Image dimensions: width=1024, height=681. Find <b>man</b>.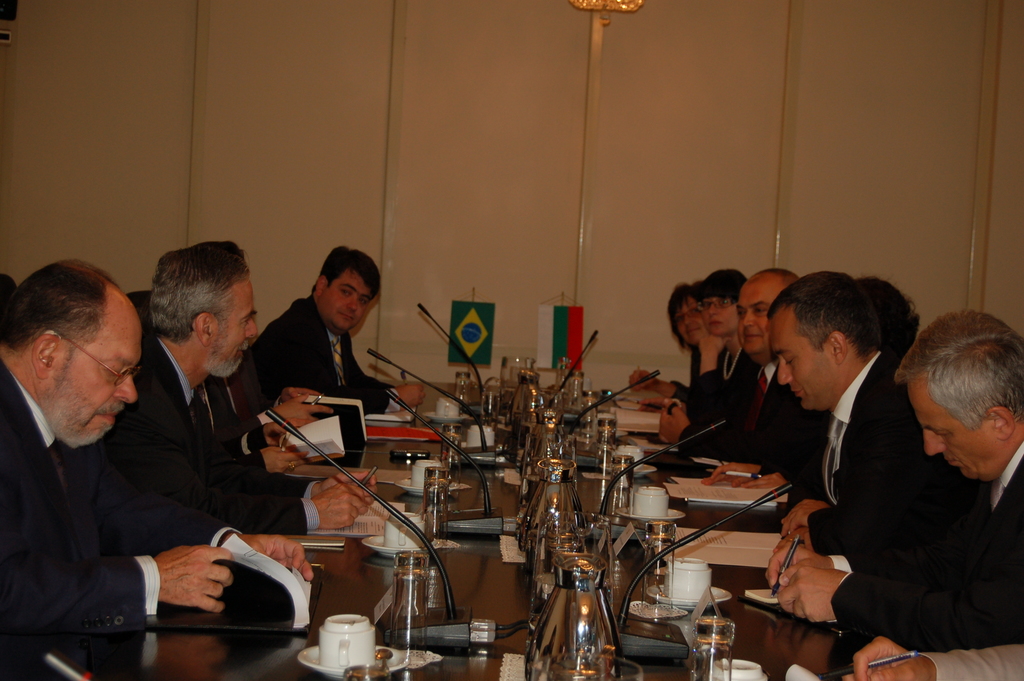
[left=844, top=639, right=1023, bottom=680].
